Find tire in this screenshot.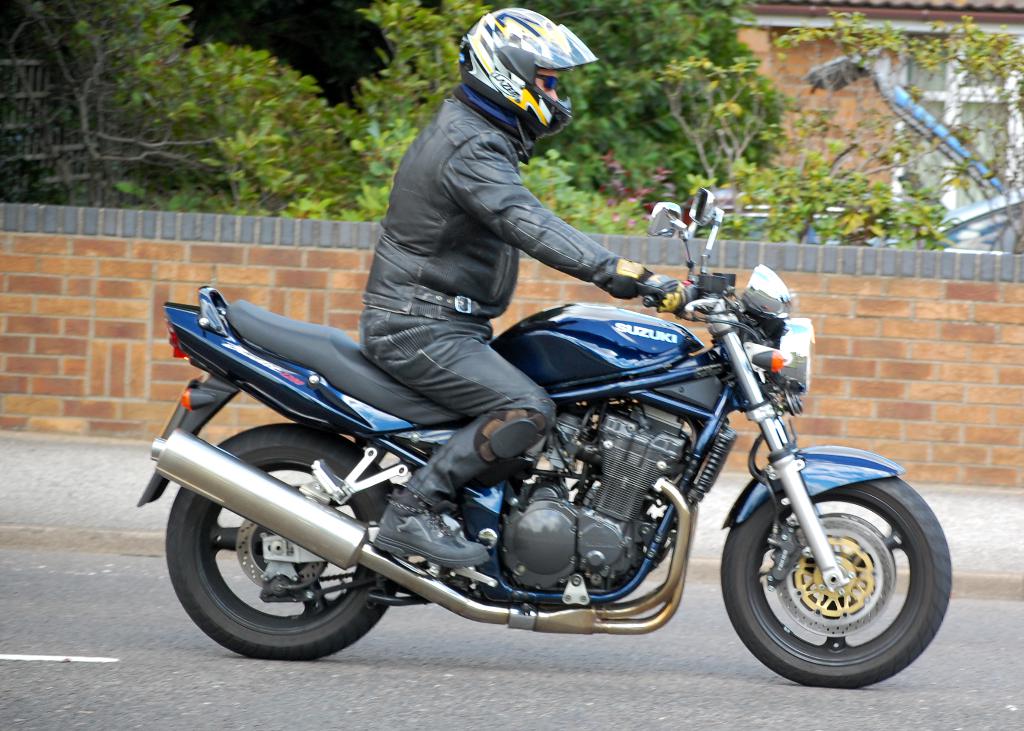
The bounding box for tire is region(719, 473, 954, 687).
